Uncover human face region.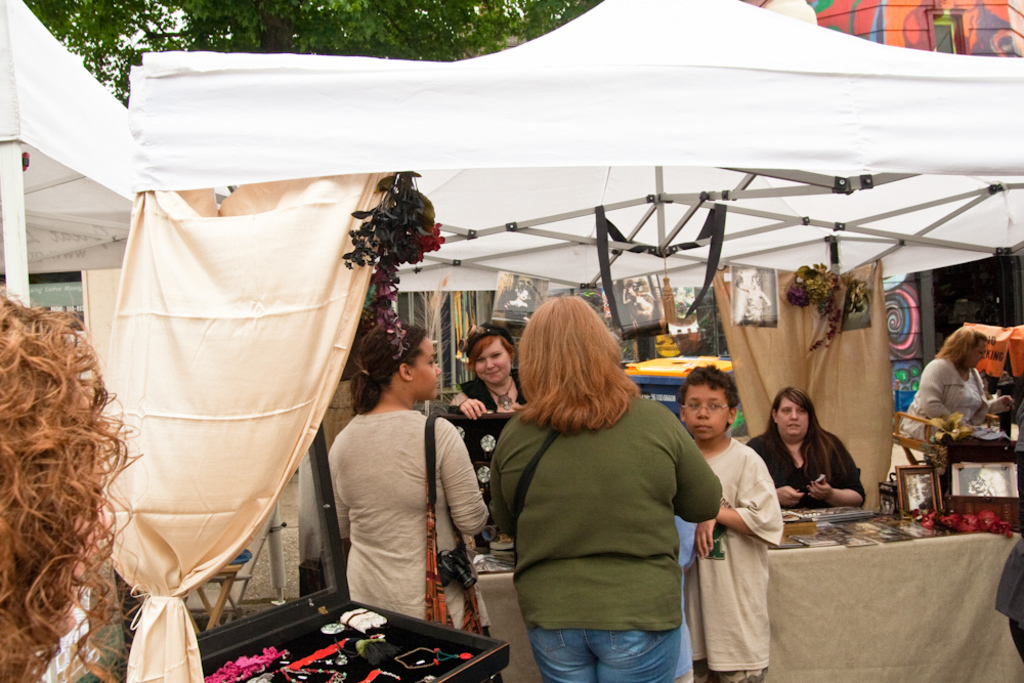
Uncovered: {"x1": 967, "y1": 340, "x2": 988, "y2": 373}.
